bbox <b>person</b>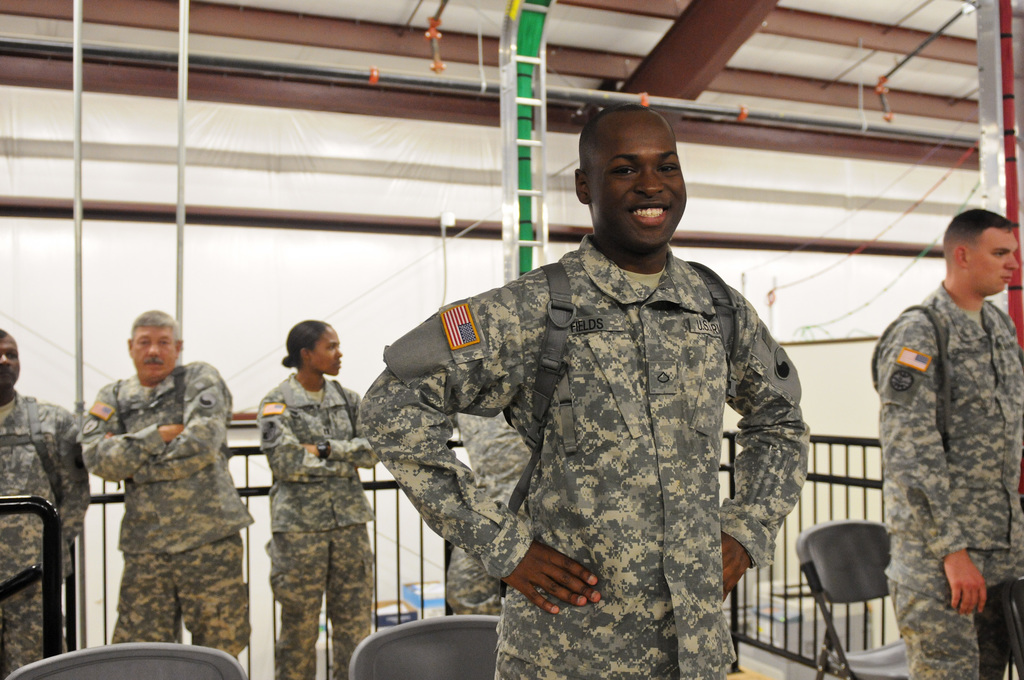
81, 314, 252, 659
